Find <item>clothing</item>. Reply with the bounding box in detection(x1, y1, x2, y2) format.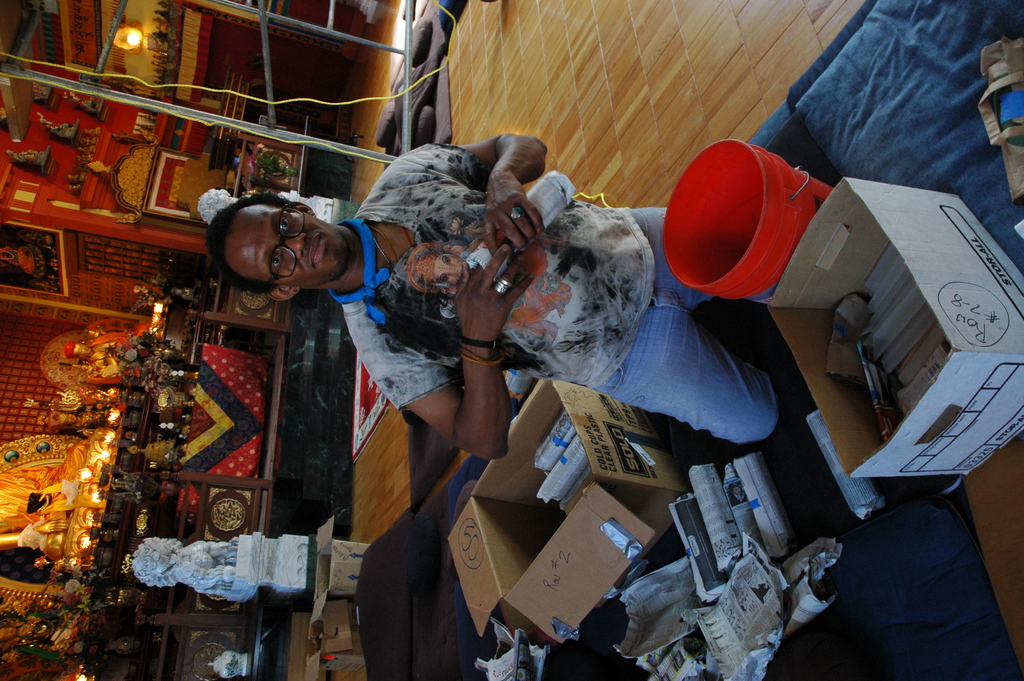
detection(319, 126, 817, 495).
